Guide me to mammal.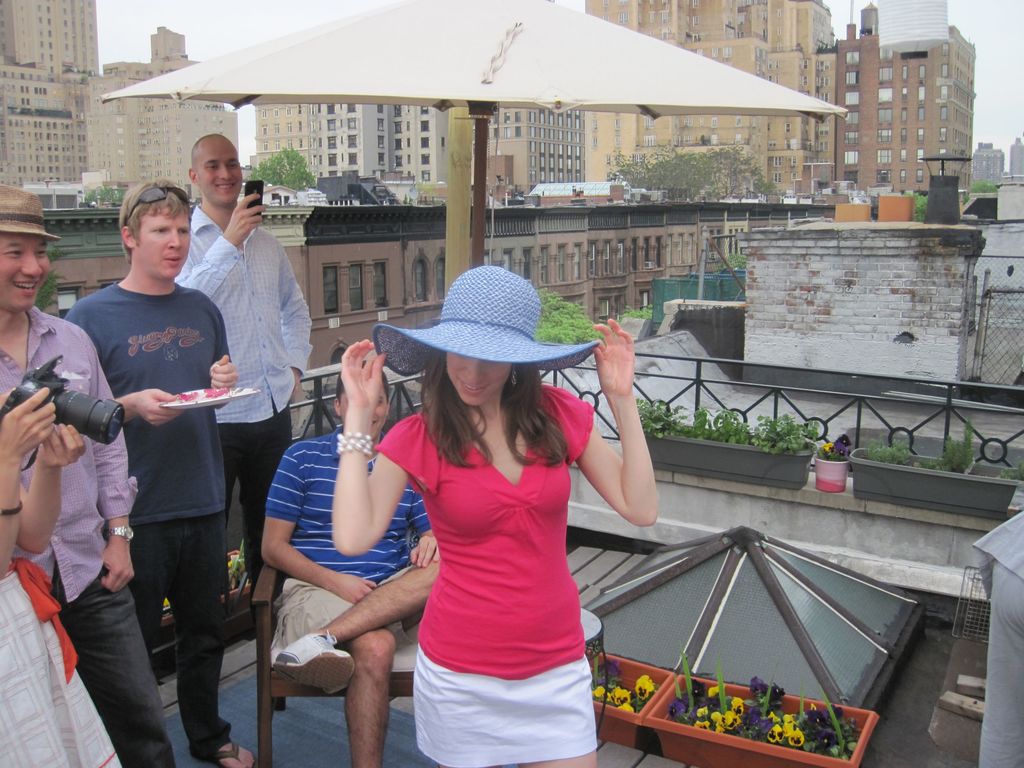
Guidance: box(337, 262, 659, 767).
